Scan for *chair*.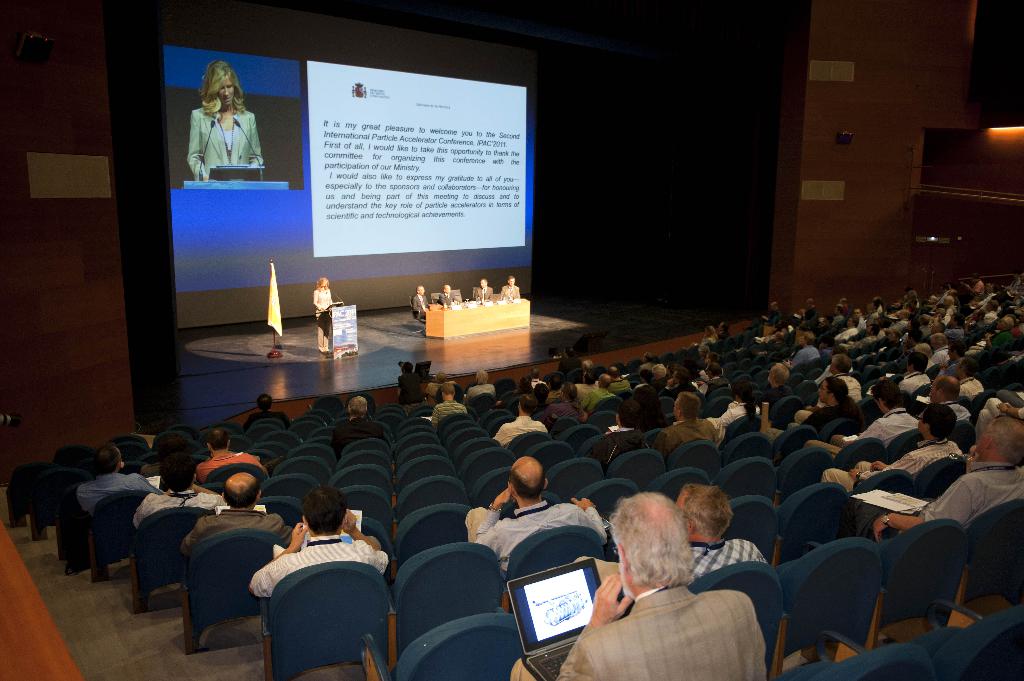
Scan result: left=159, top=517, right=269, bottom=662.
